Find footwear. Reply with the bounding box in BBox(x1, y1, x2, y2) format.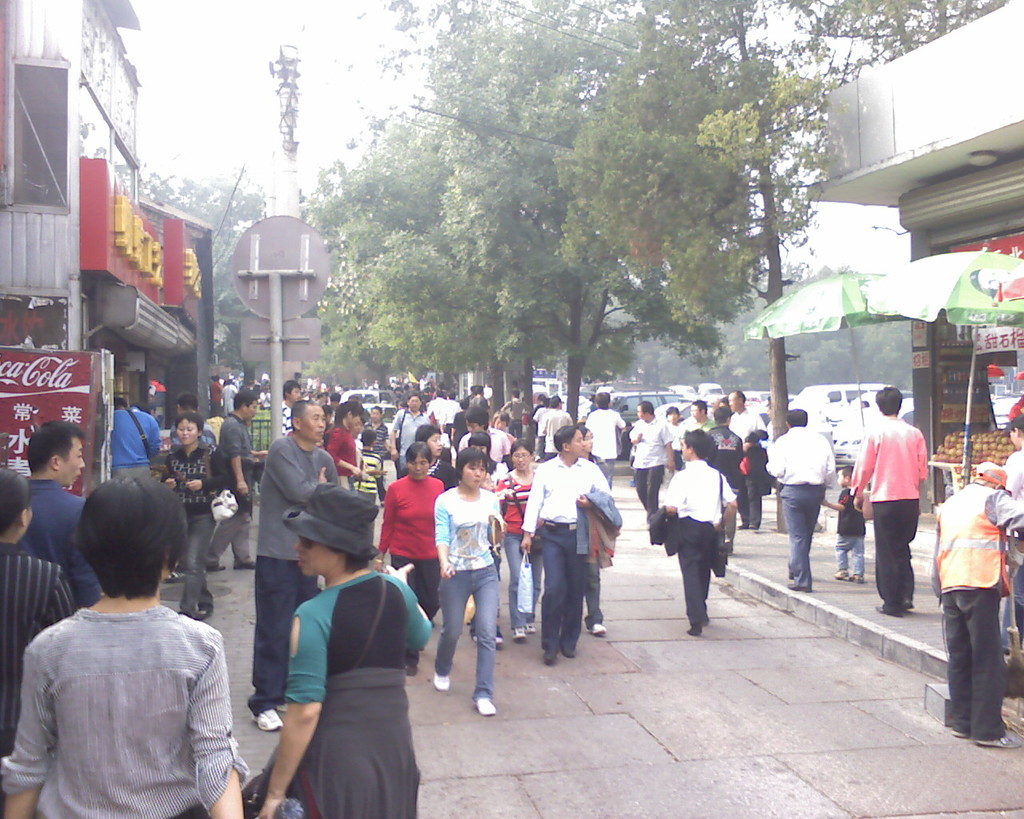
BBox(198, 609, 211, 619).
